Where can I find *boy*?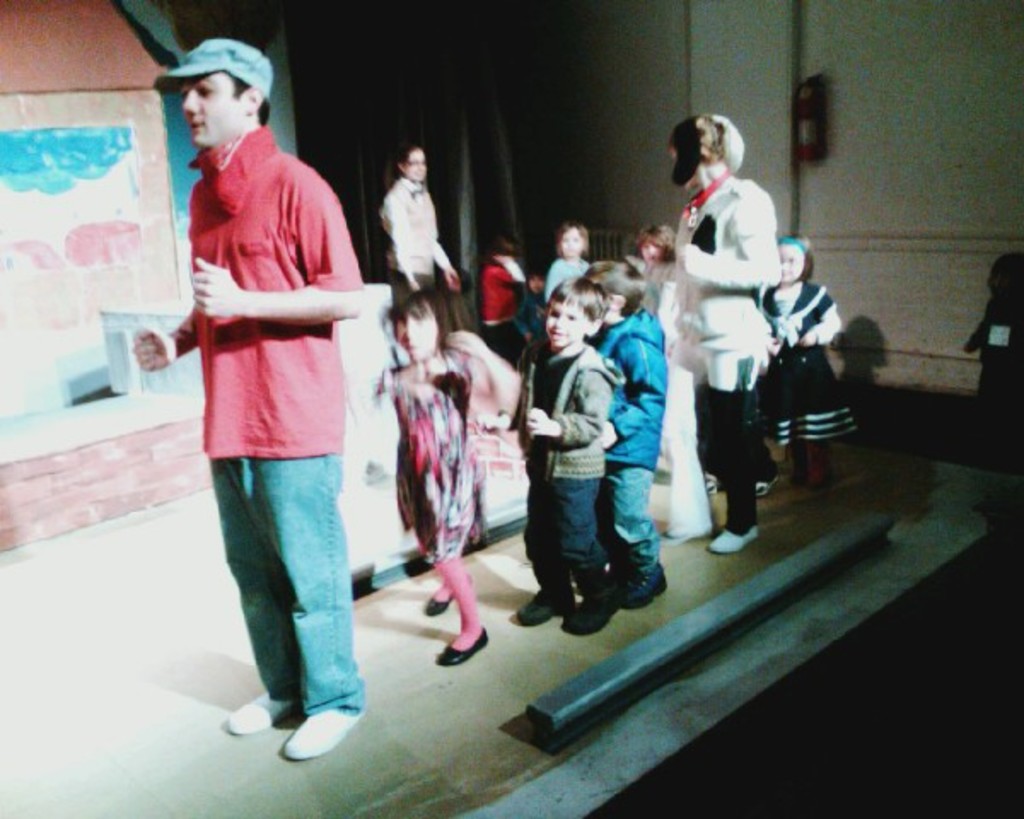
You can find it at 509 273 626 633.
